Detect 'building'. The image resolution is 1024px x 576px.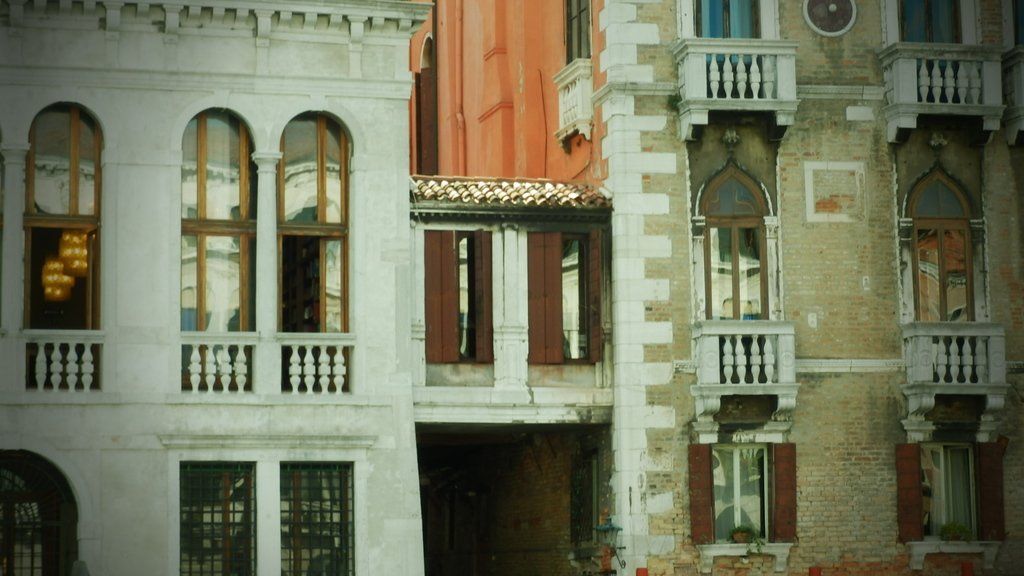
Rect(6, 0, 1023, 575).
